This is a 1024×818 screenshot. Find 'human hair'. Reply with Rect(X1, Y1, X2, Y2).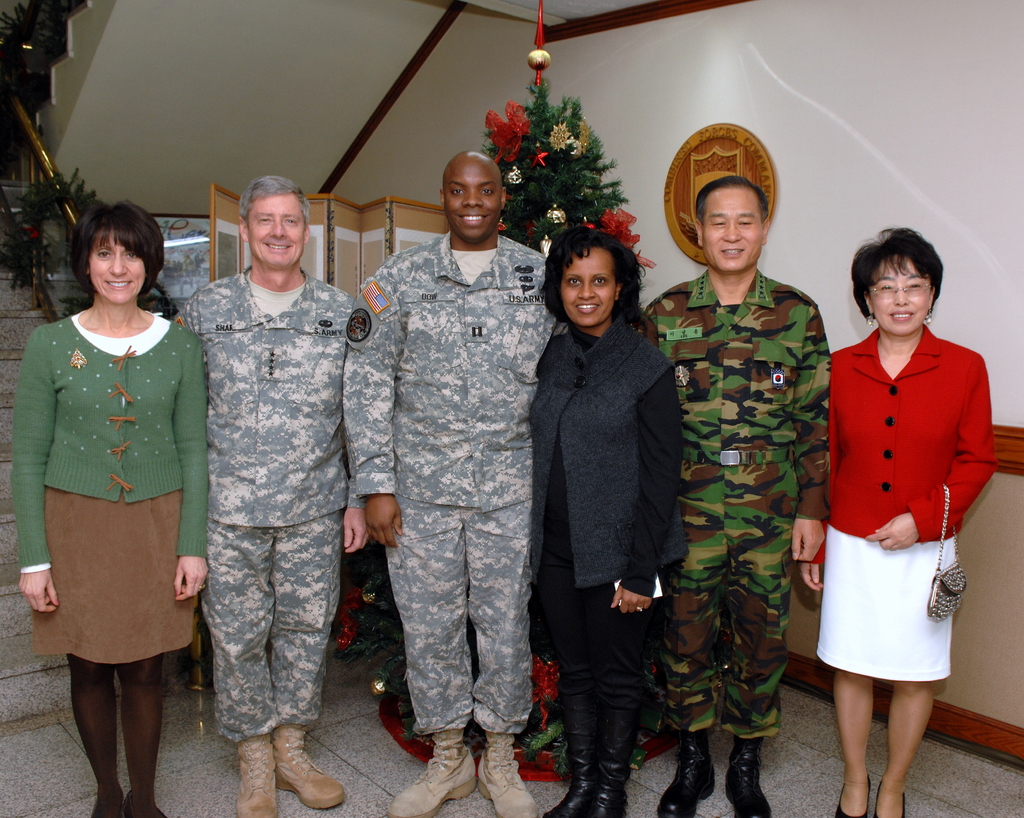
Rect(851, 225, 948, 321).
